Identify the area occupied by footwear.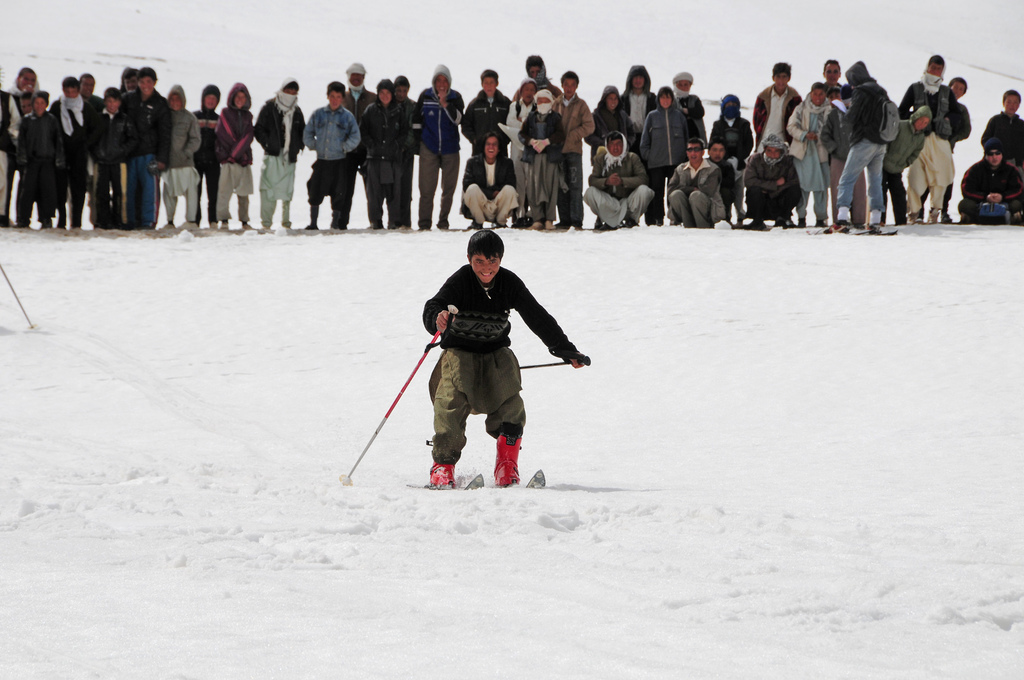
Area: {"left": 626, "top": 214, "right": 639, "bottom": 228}.
